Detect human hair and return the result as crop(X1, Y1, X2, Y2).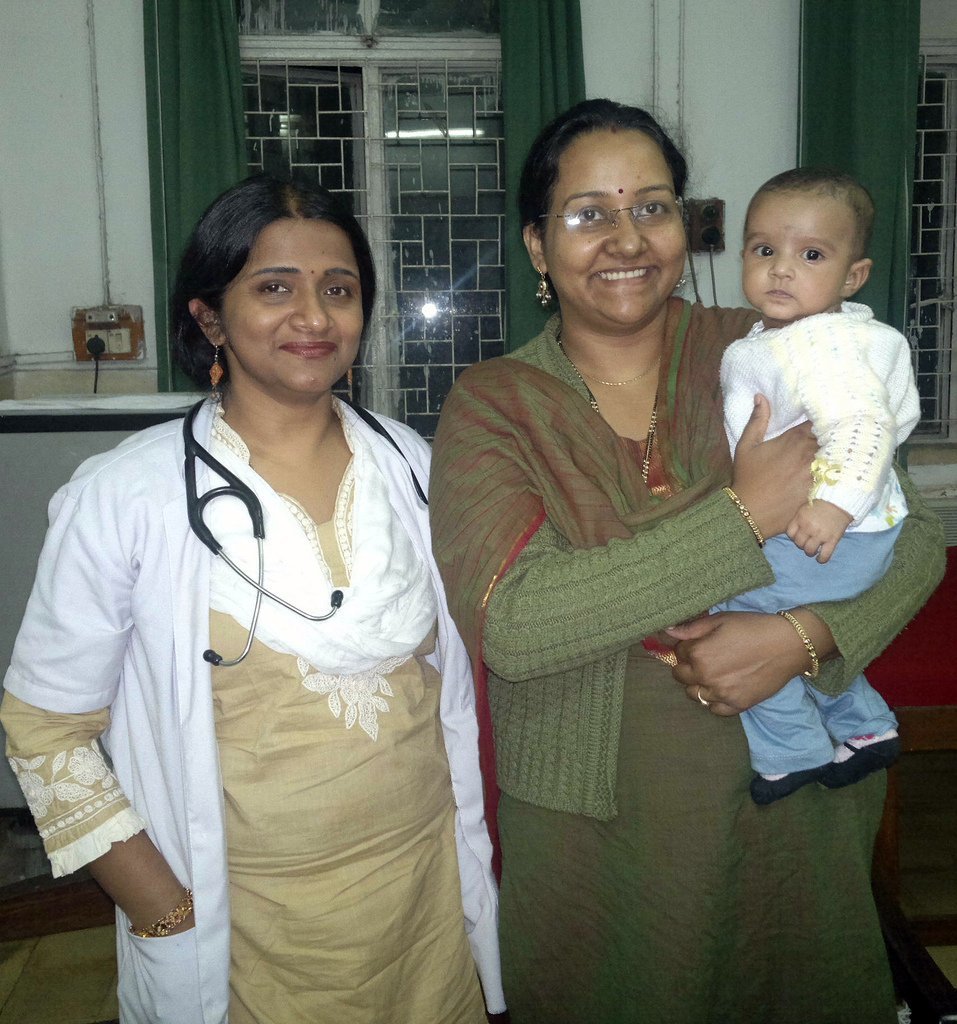
crop(178, 163, 390, 370).
